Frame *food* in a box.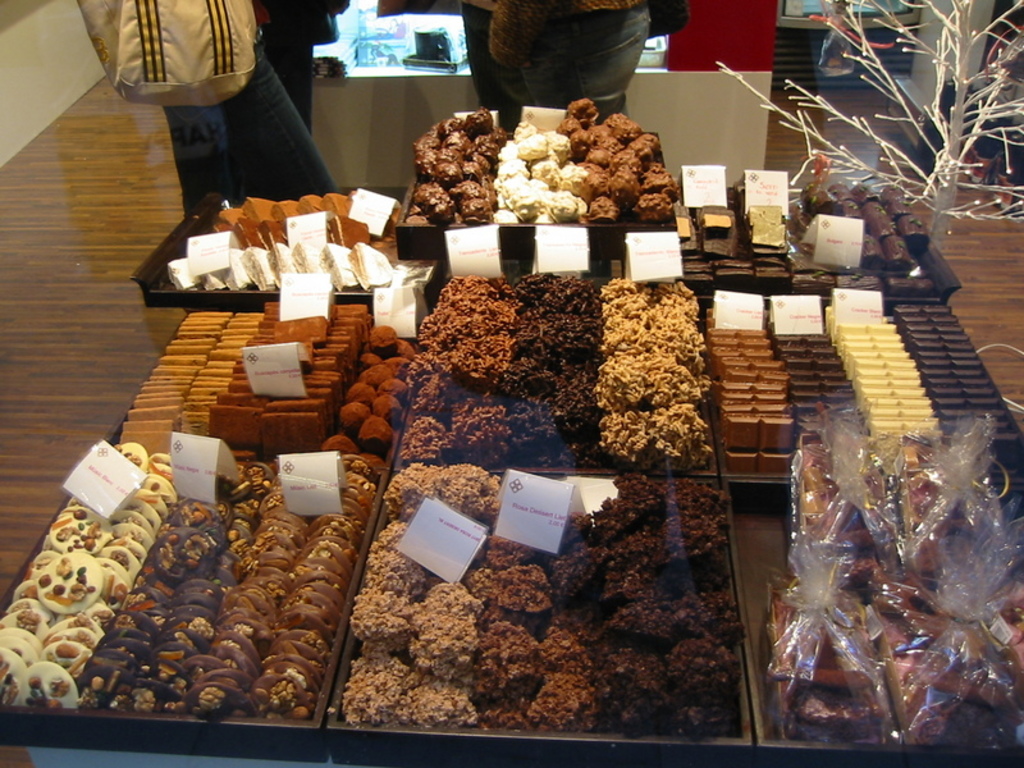
crop(242, 192, 275, 220).
